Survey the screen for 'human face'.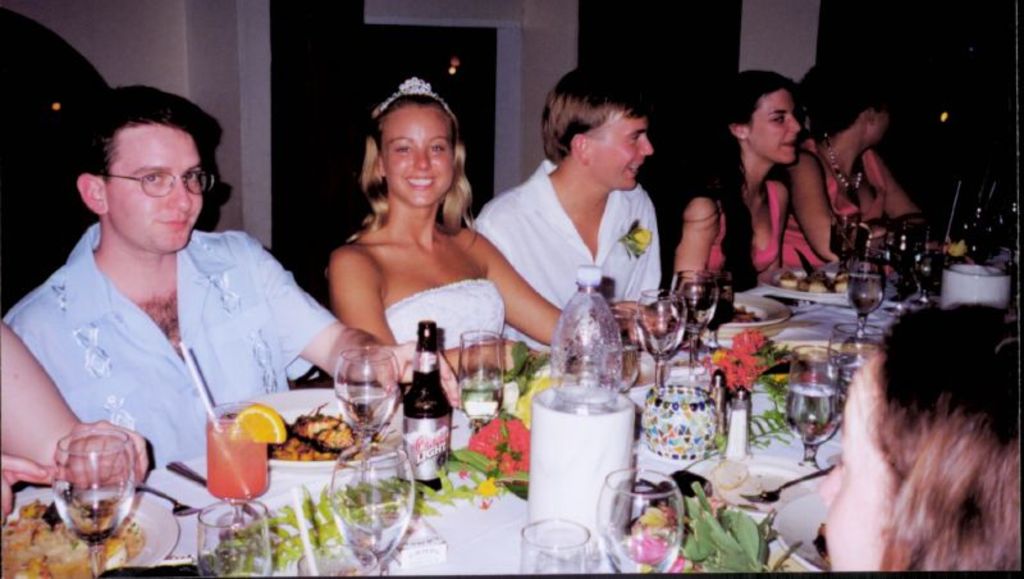
Survey found: BBox(745, 96, 810, 167).
